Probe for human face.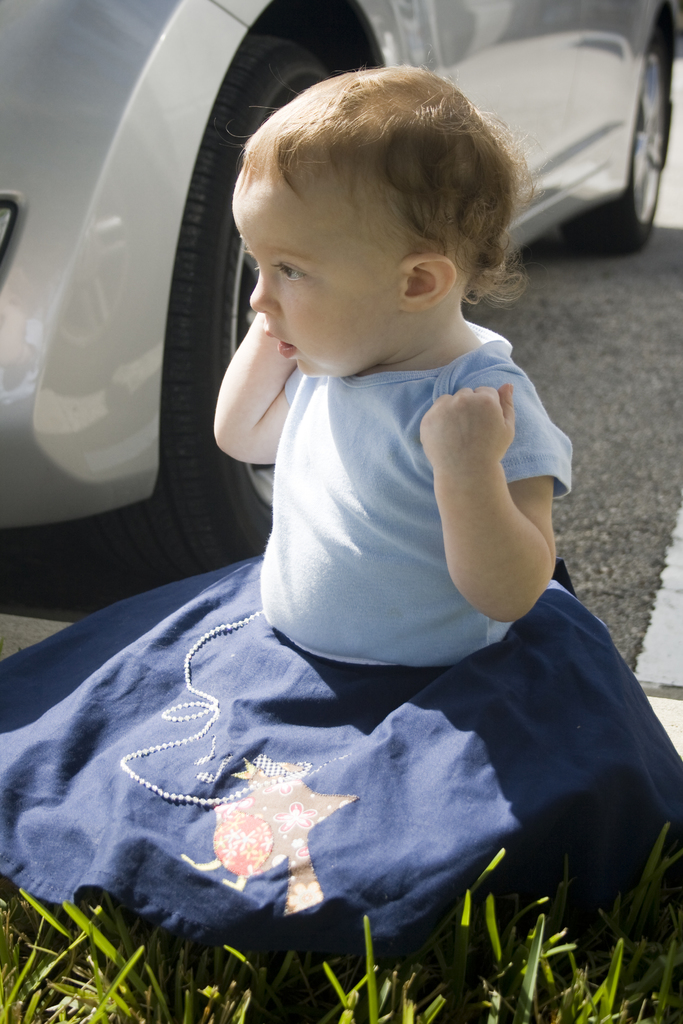
Probe result: (230,177,397,377).
